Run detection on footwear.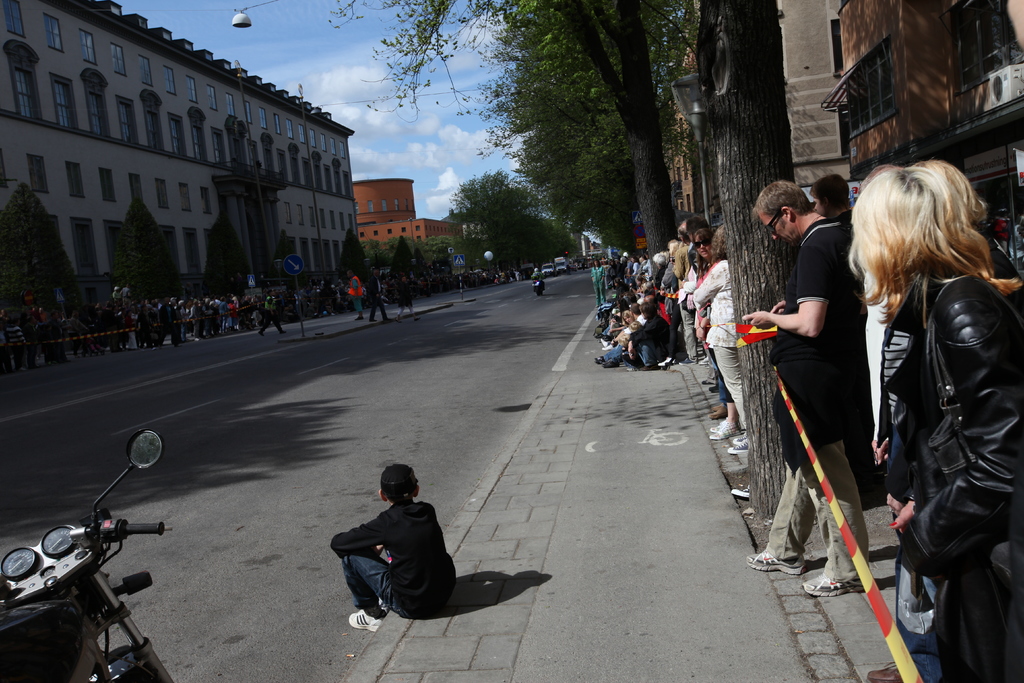
Result: box=[349, 609, 382, 634].
